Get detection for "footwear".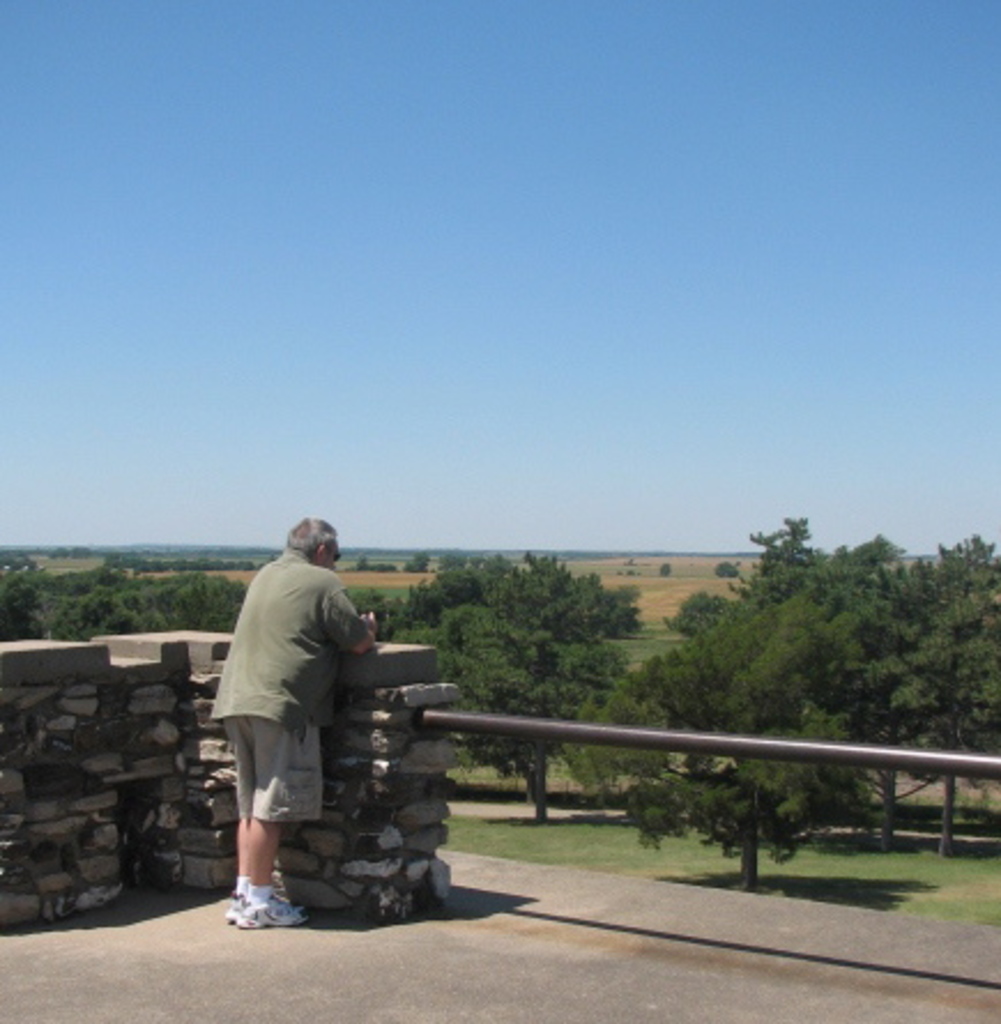
Detection: bbox=(244, 902, 311, 927).
